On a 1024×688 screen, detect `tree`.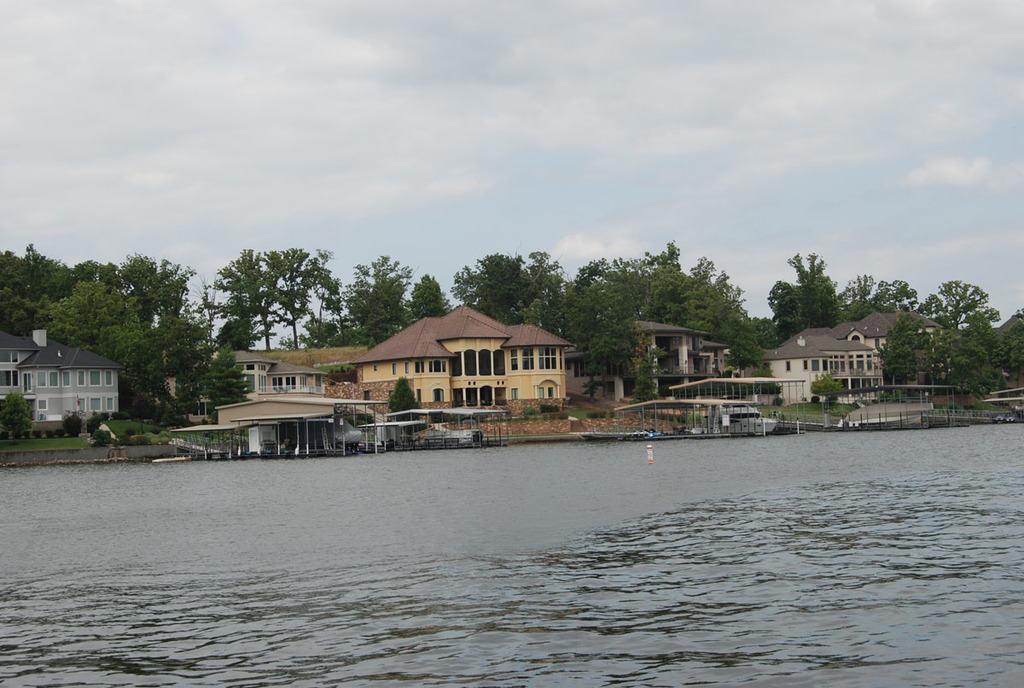
{"x1": 926, "y1": 335, "x2": 996, "y2": 402}.
